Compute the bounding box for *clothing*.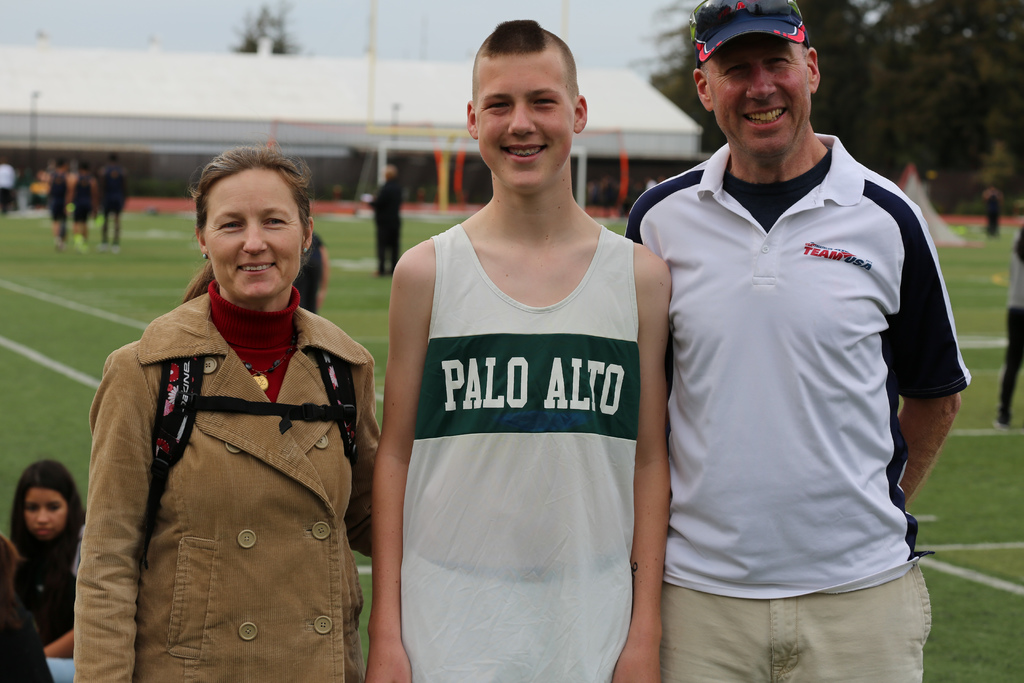
pyautogui.locateOnScreen(1008, 240, 1023, 418).
